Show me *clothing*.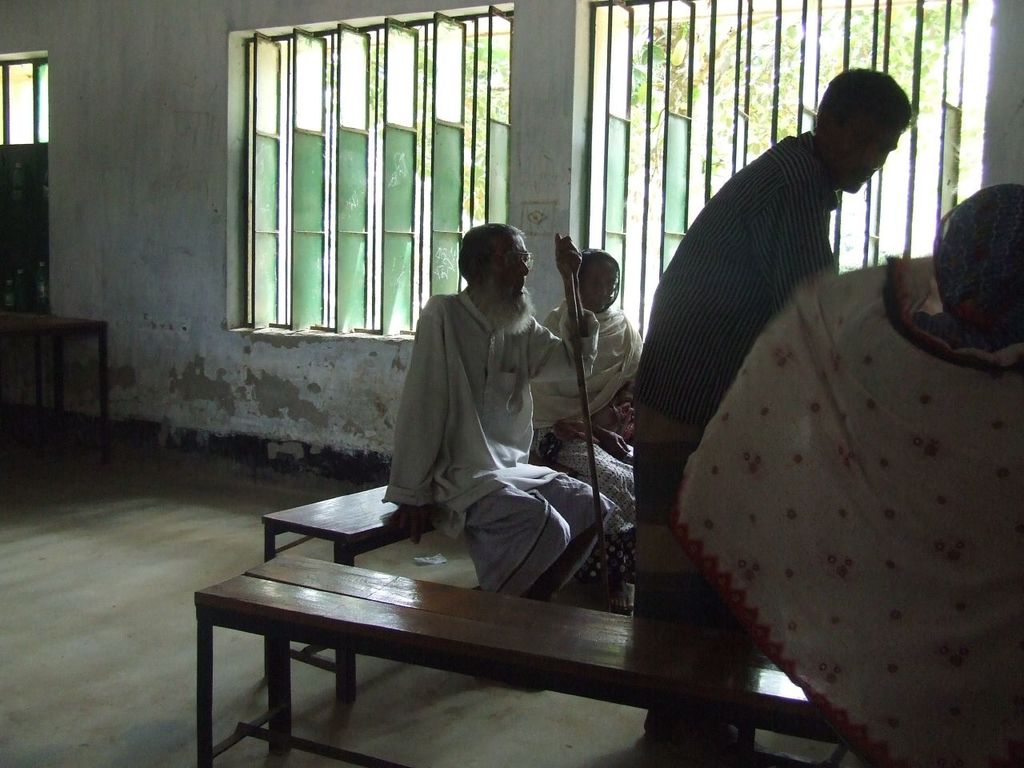
*clothing* is here: box(371, 230, 569, 577).
